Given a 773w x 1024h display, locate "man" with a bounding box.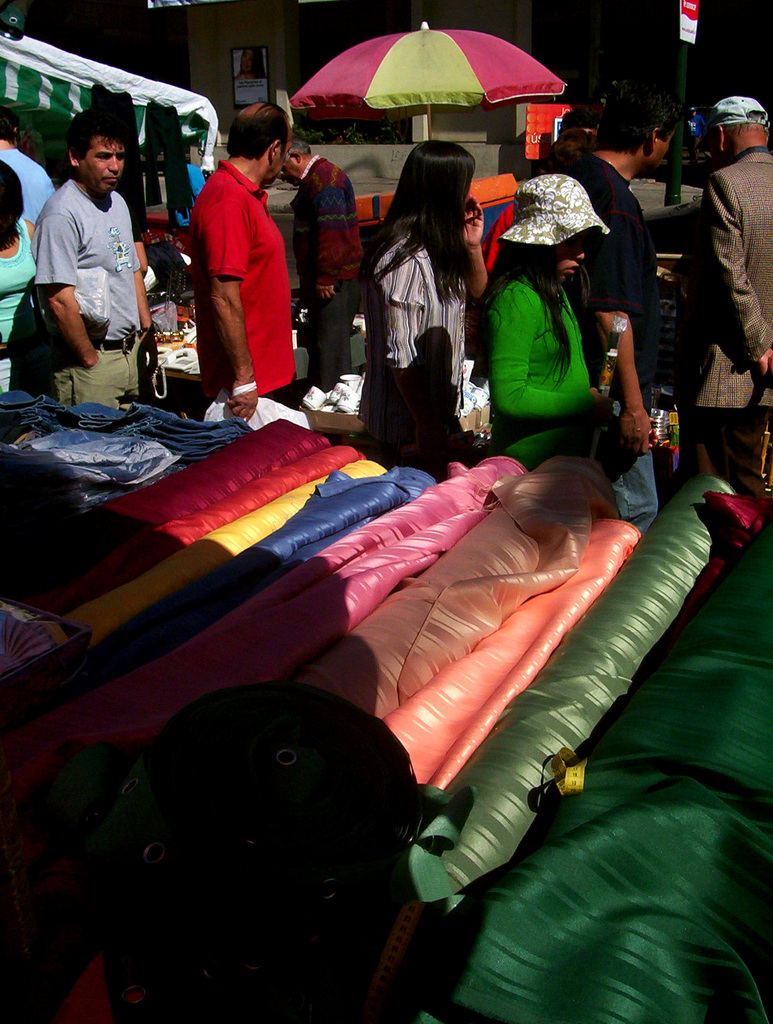
Located: 687, 95, 772, 475.
